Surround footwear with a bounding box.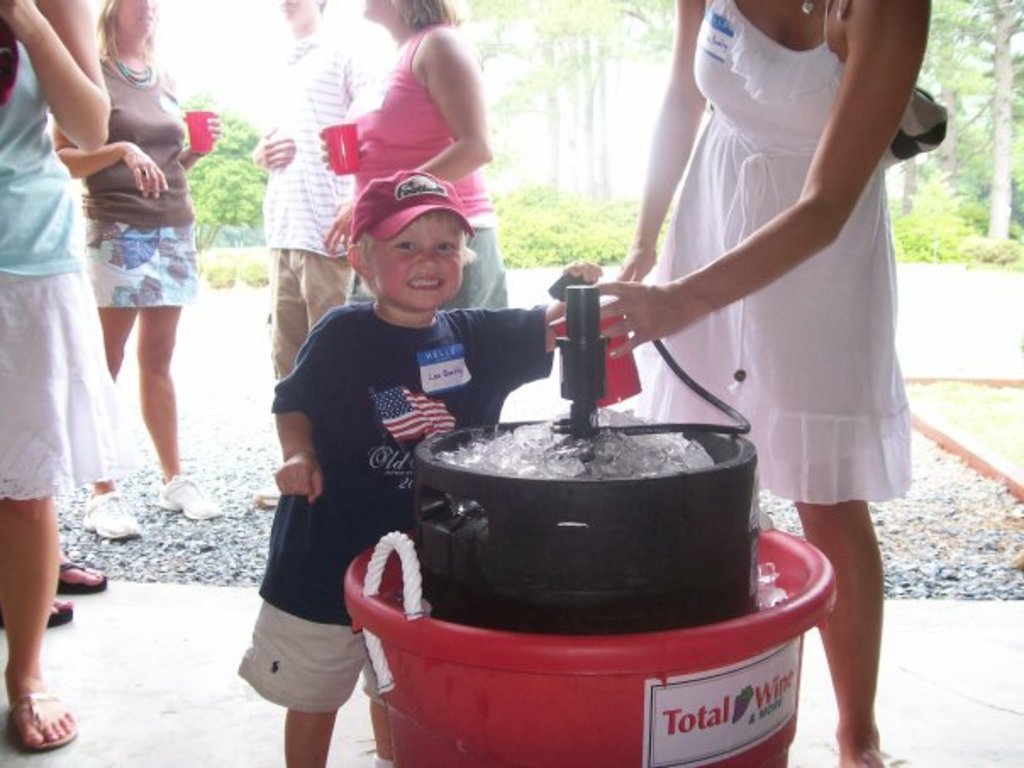
156/473/222/519.
